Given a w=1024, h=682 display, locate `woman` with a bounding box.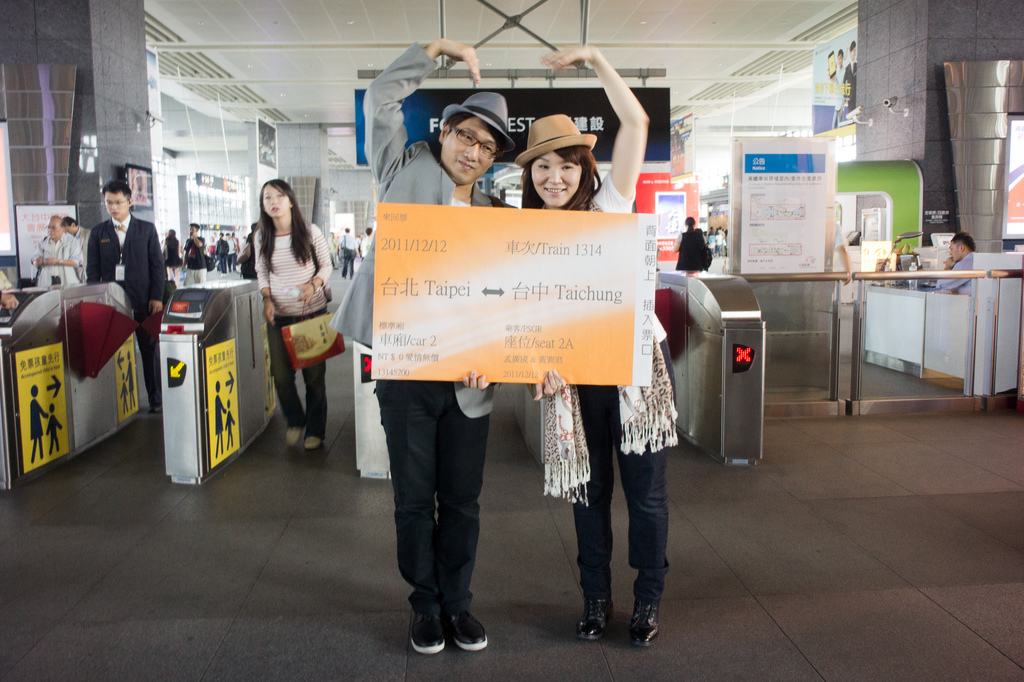
Located: [669, 213, 712, 281].
